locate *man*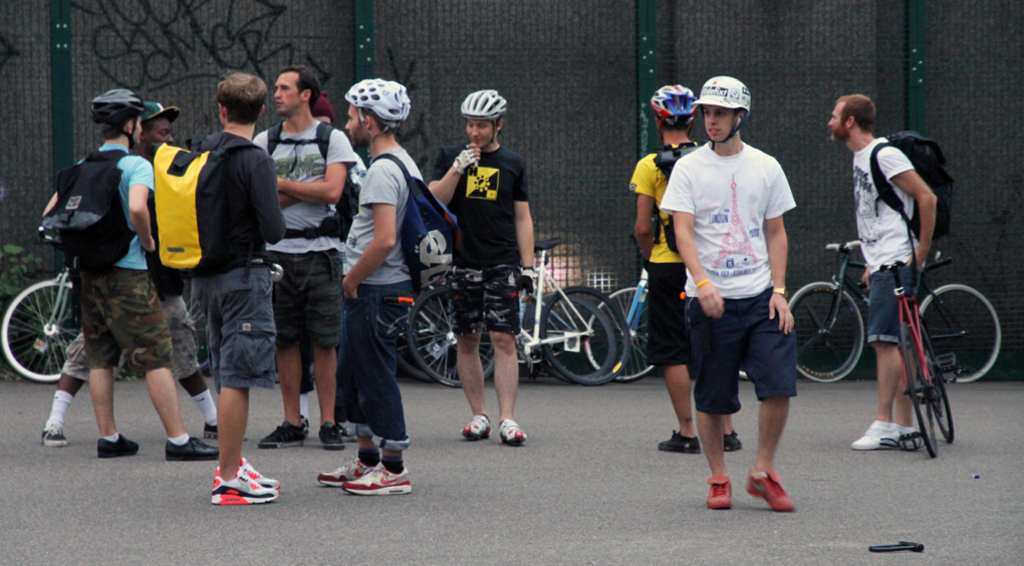
[824,92,940,448]
